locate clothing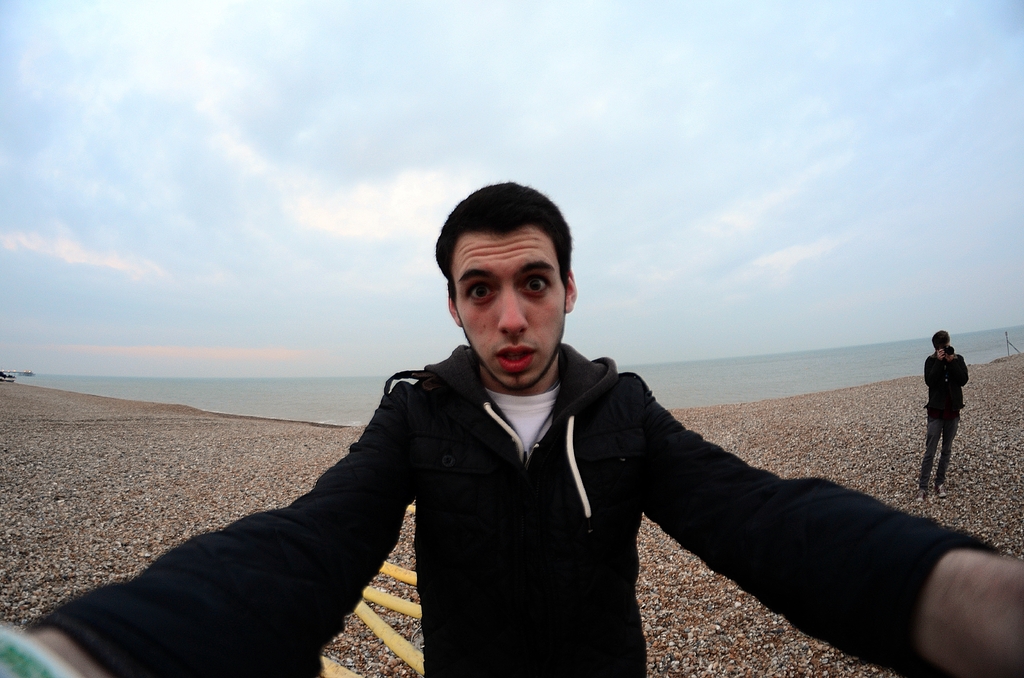
[27, 339, 1000, 677]
